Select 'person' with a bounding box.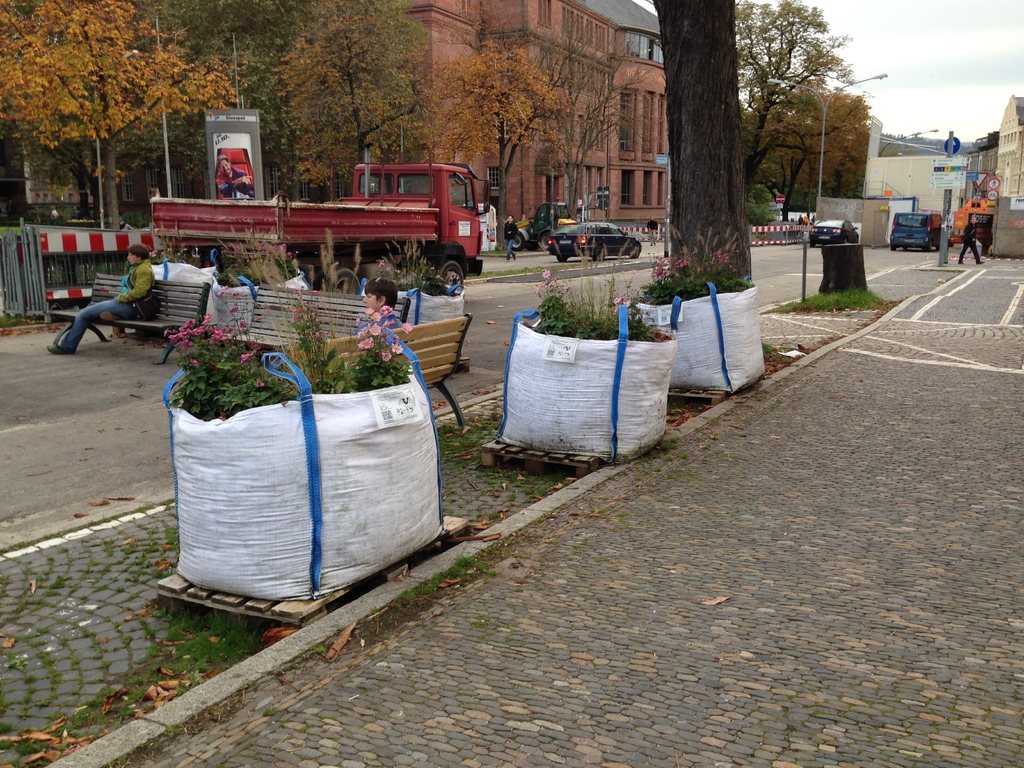
[47,244,157,353].
